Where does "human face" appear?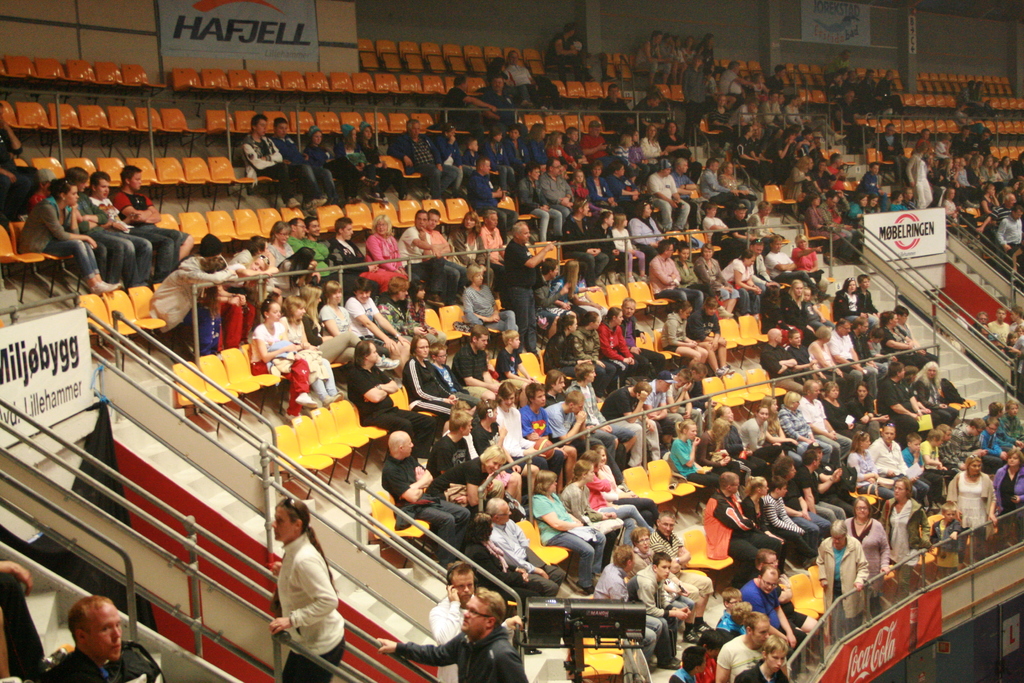
Appears at left=810, top=384, right=820, bottom=396.
